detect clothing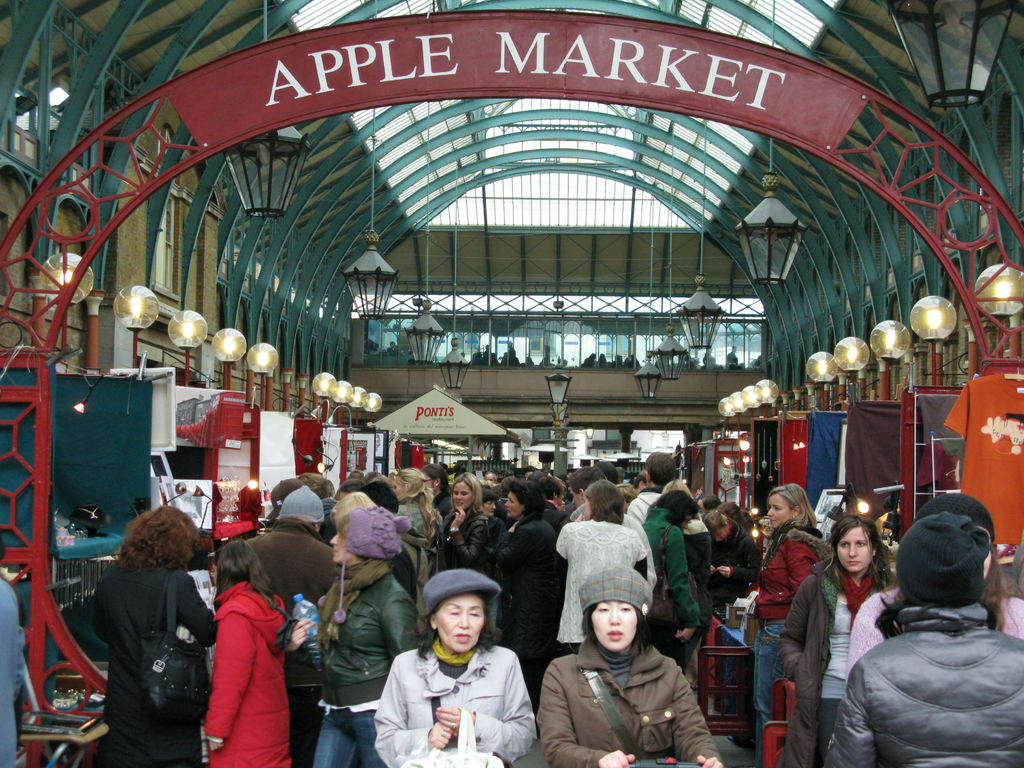
detection(852, 576, 1023, 660)
